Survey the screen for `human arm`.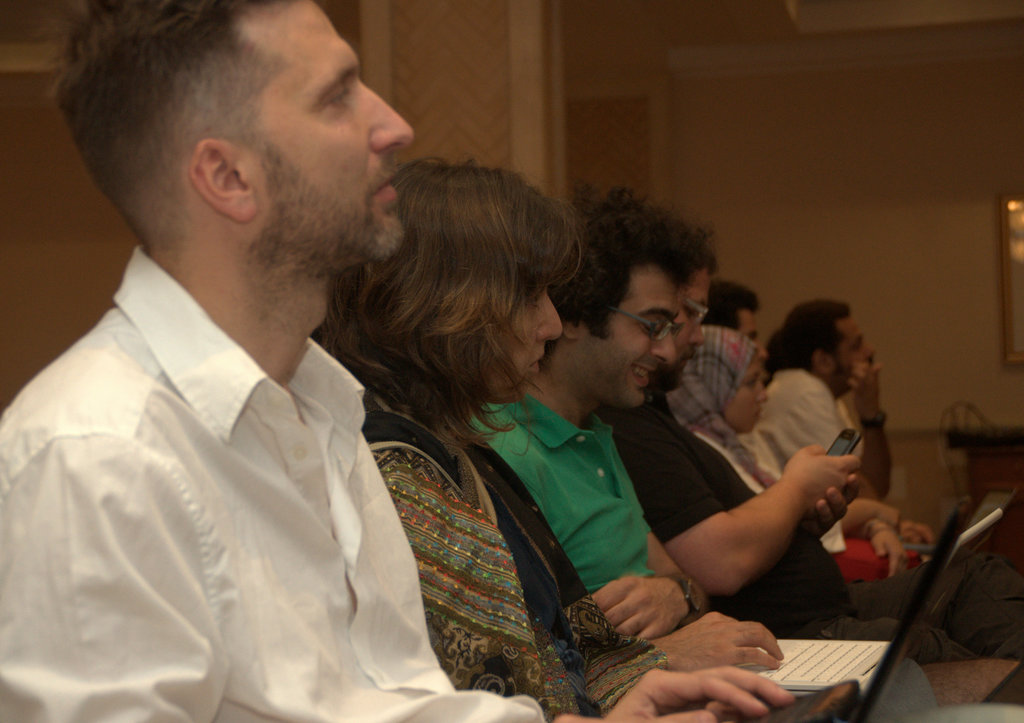
Survey found: bbox=[582, 519, 711, 640].
